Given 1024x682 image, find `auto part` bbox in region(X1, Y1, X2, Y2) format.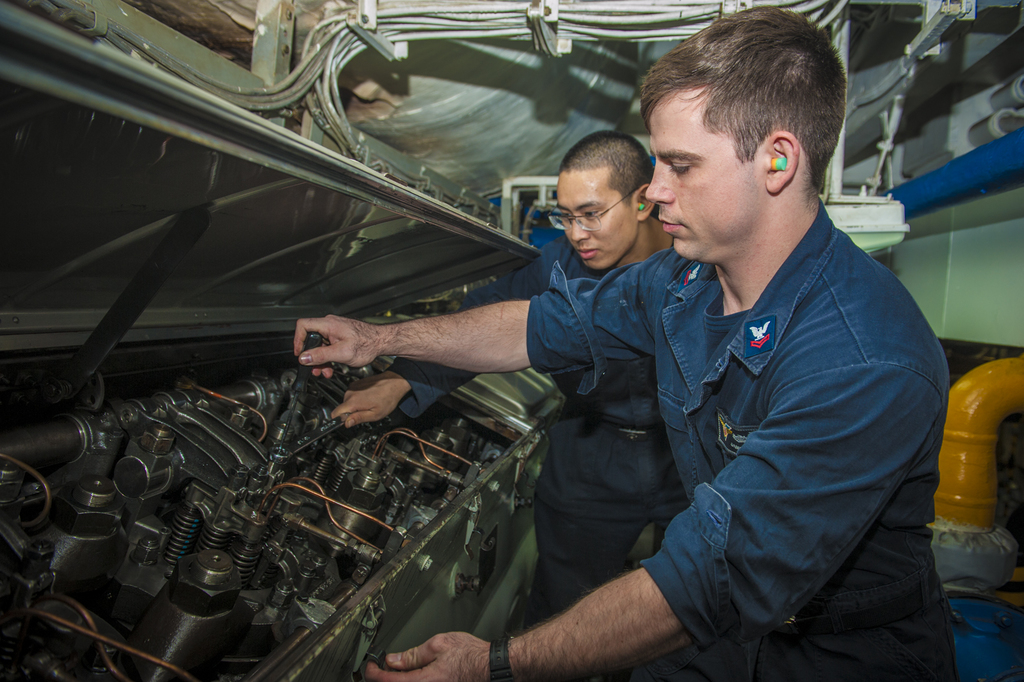
region(0, 0, 551, 681).
